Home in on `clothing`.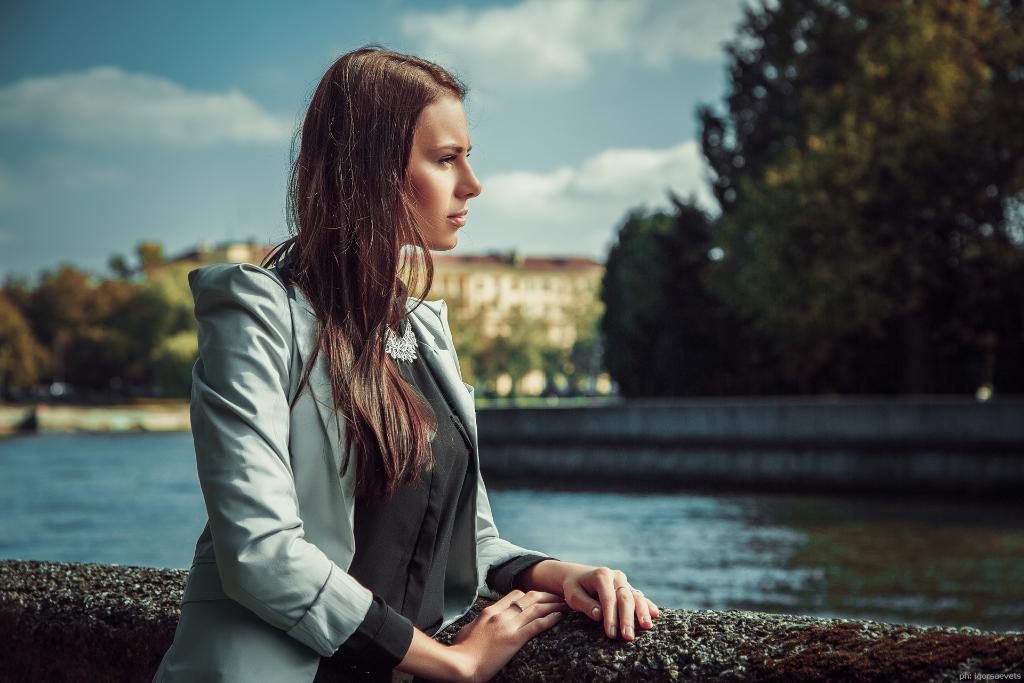
Homed in at 159 168 526 674.
